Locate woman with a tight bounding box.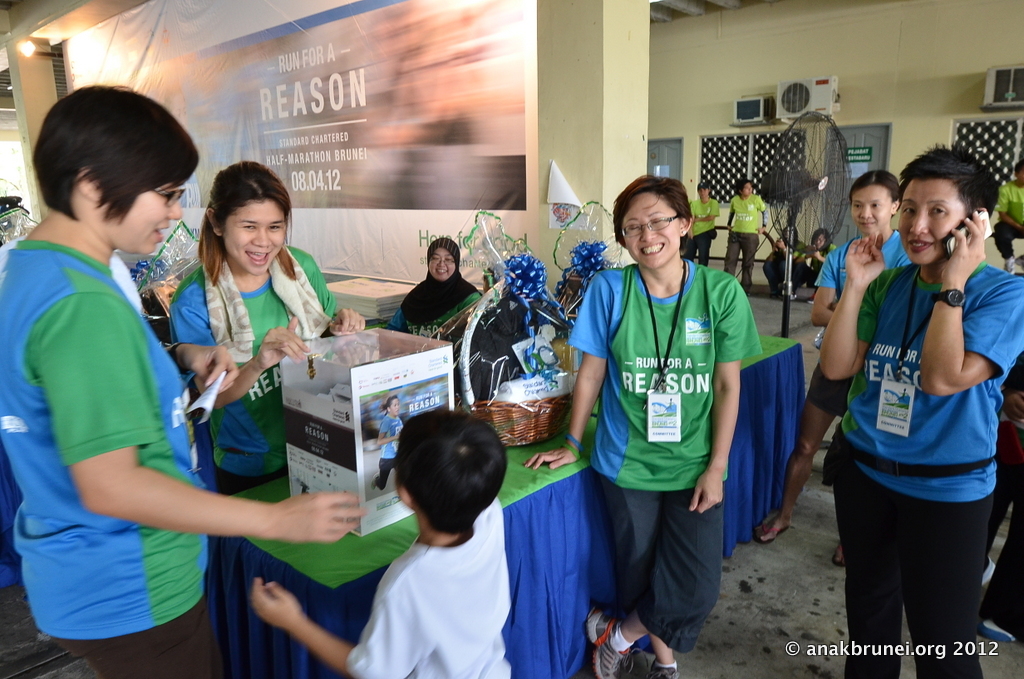
380,230,486,350.
